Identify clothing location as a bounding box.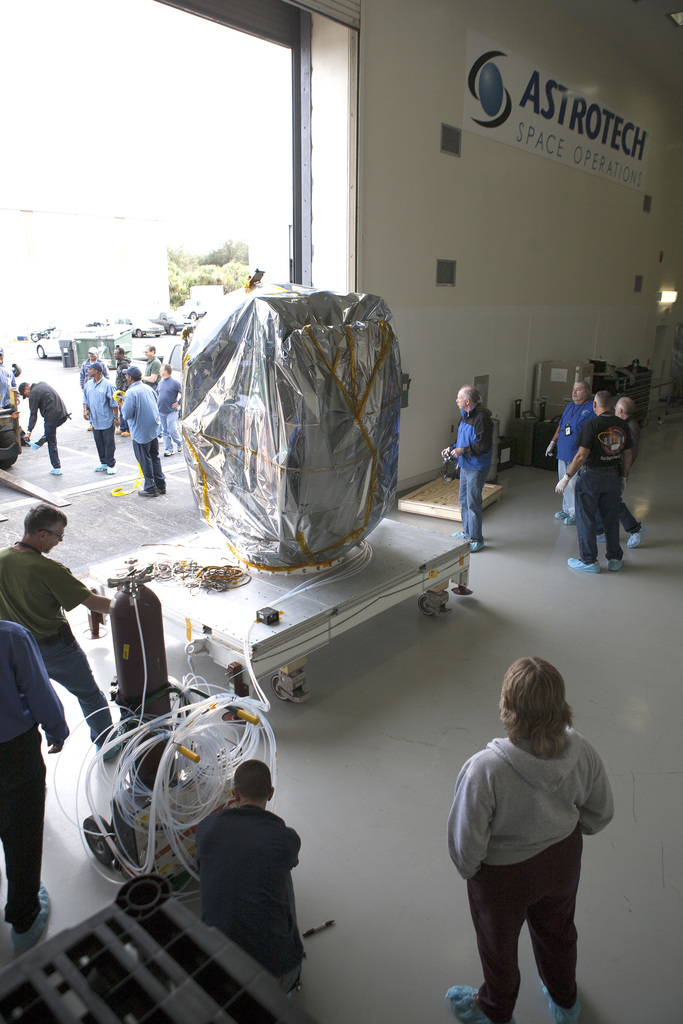
(x1=451, y1=716, x2=618, y2=1004).
